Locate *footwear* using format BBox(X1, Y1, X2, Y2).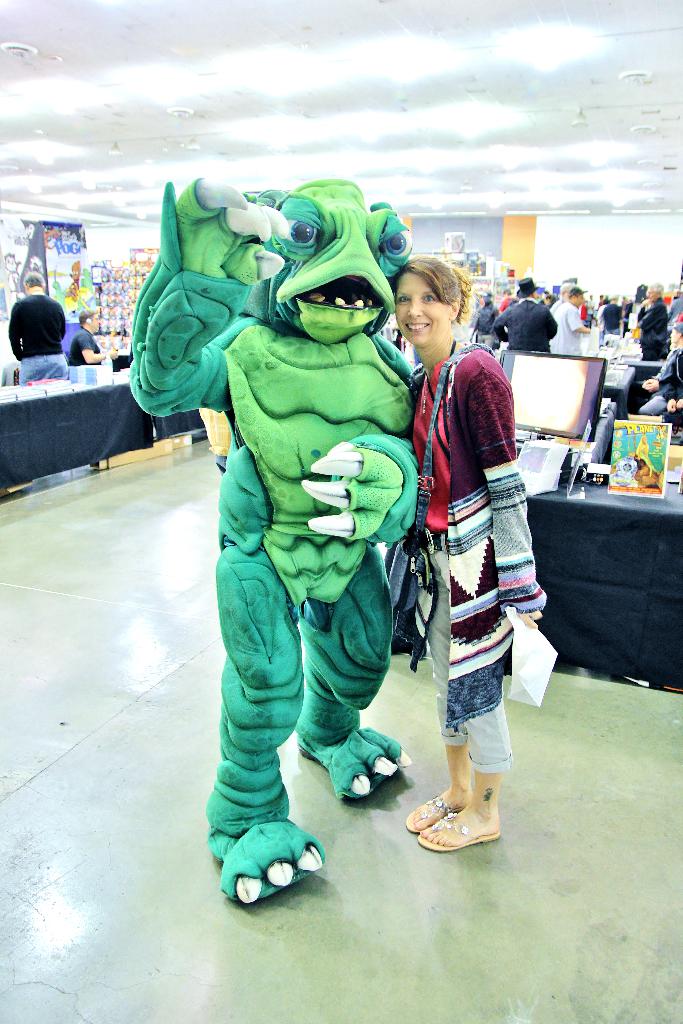
BBox(416, 783, 507, 858).
